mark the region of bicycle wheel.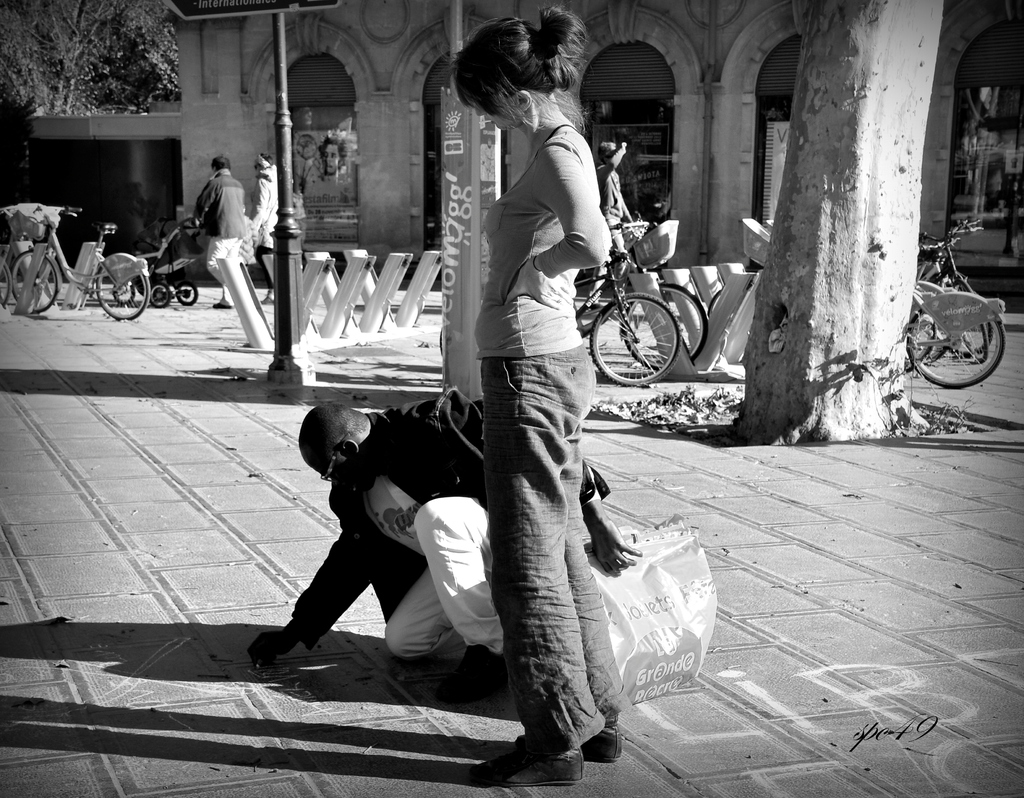
Region: <box>957,278,989,361</box>.
